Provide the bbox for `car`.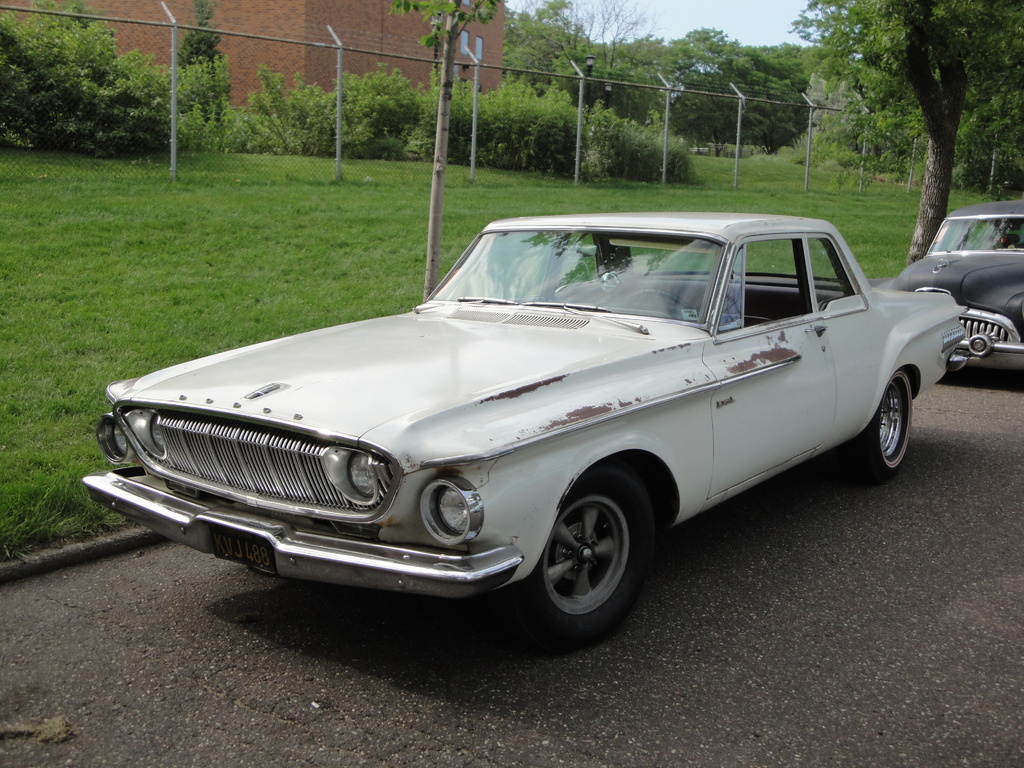
{"x1": 878, "y1": 204, "x2": 1023, "y2": 393}.
